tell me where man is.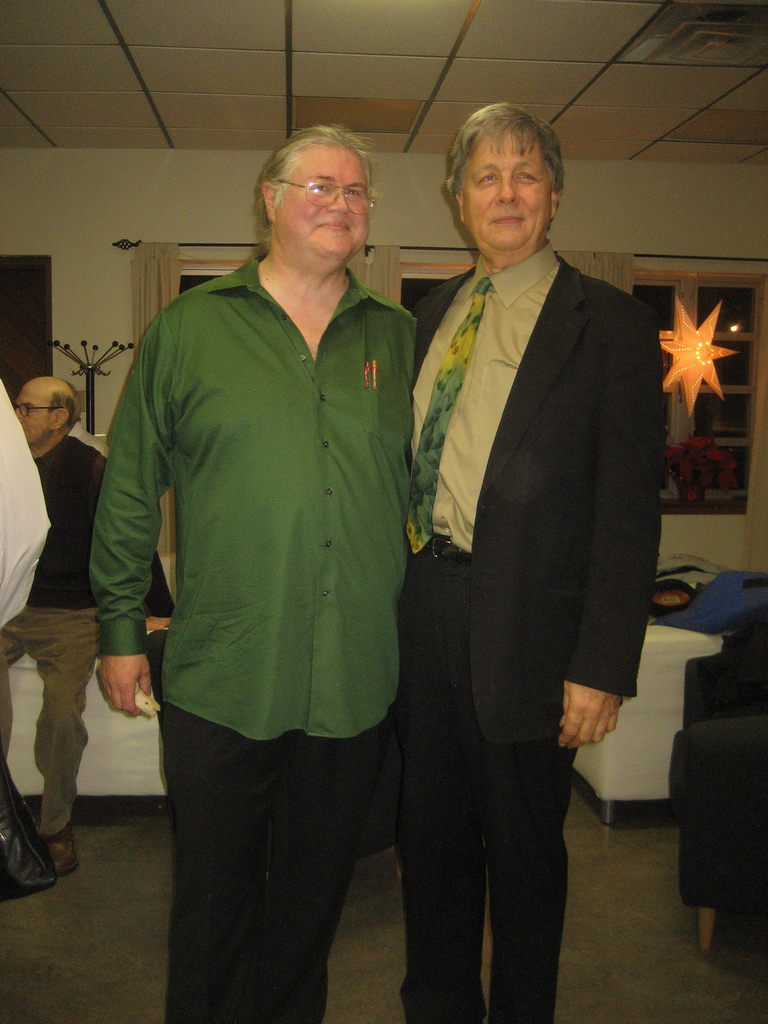
man is at pyautogui.locateOnScreen(0, 376, 184, 882).
